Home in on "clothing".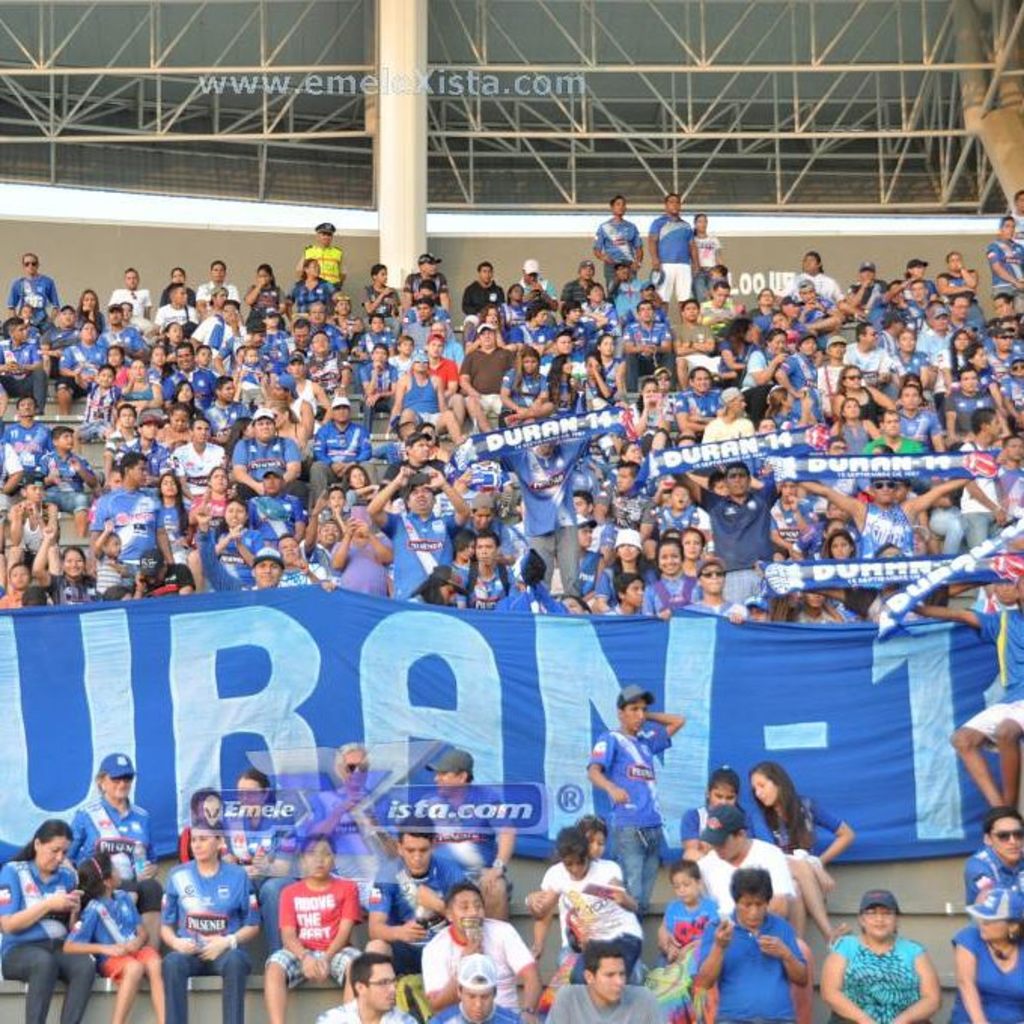
Homed in at x1=65 y1=913 x2=148 y2=986.
